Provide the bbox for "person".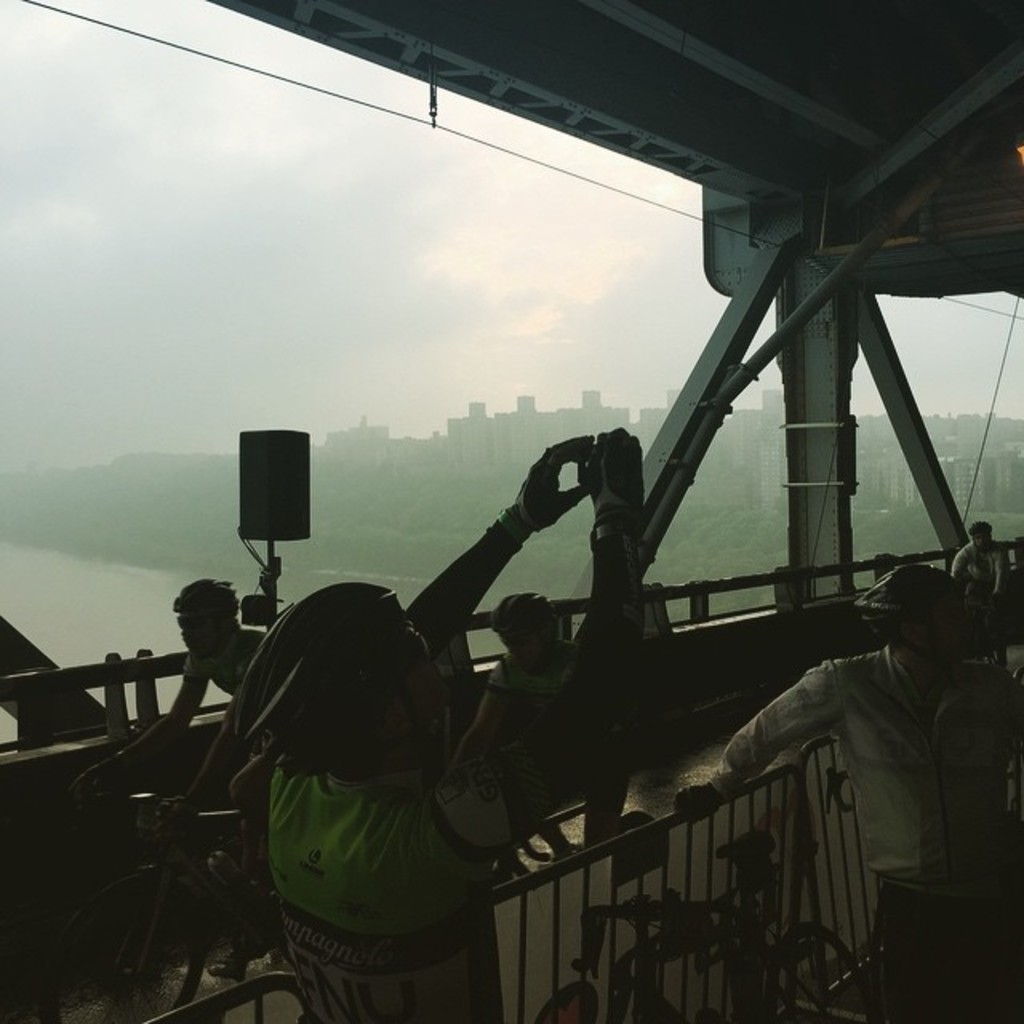
bbox(450, 509, 645, 861).
